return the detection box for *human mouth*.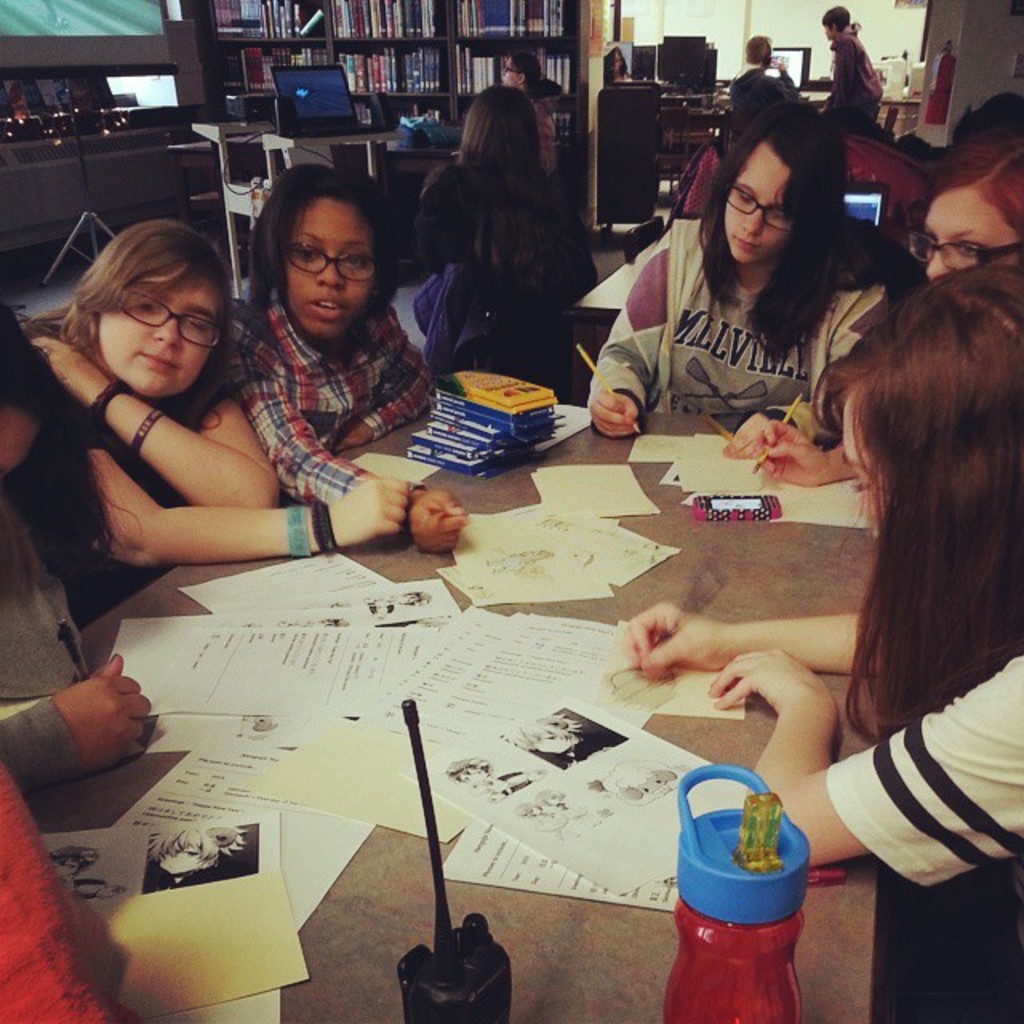
box=[302, 288, 347, 317].
